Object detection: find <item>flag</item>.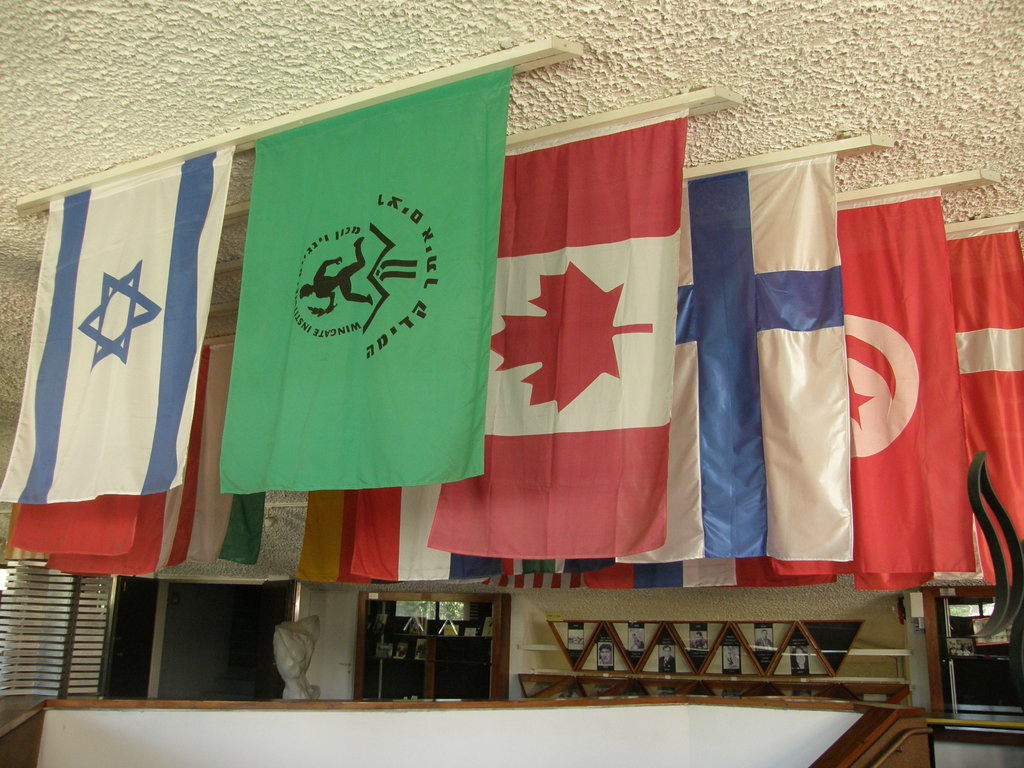
Rect(610, 155, 858, 564).
